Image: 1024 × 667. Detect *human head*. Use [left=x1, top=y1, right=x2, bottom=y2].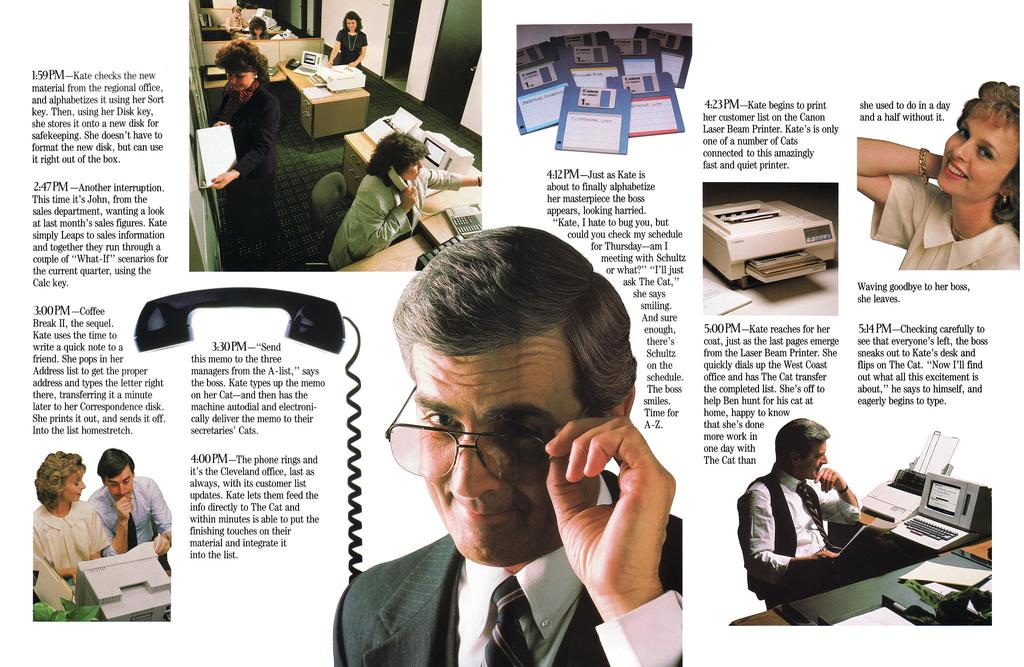
[left=935, top=79, right=1023, bottom=204].
